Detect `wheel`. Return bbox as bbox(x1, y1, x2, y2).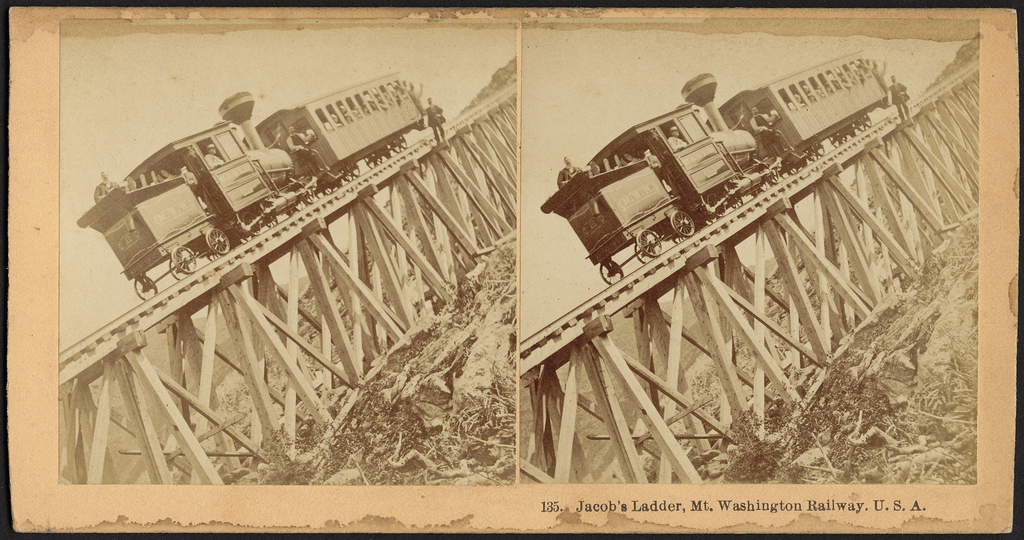
bbox(703, 193, 730, 220).
